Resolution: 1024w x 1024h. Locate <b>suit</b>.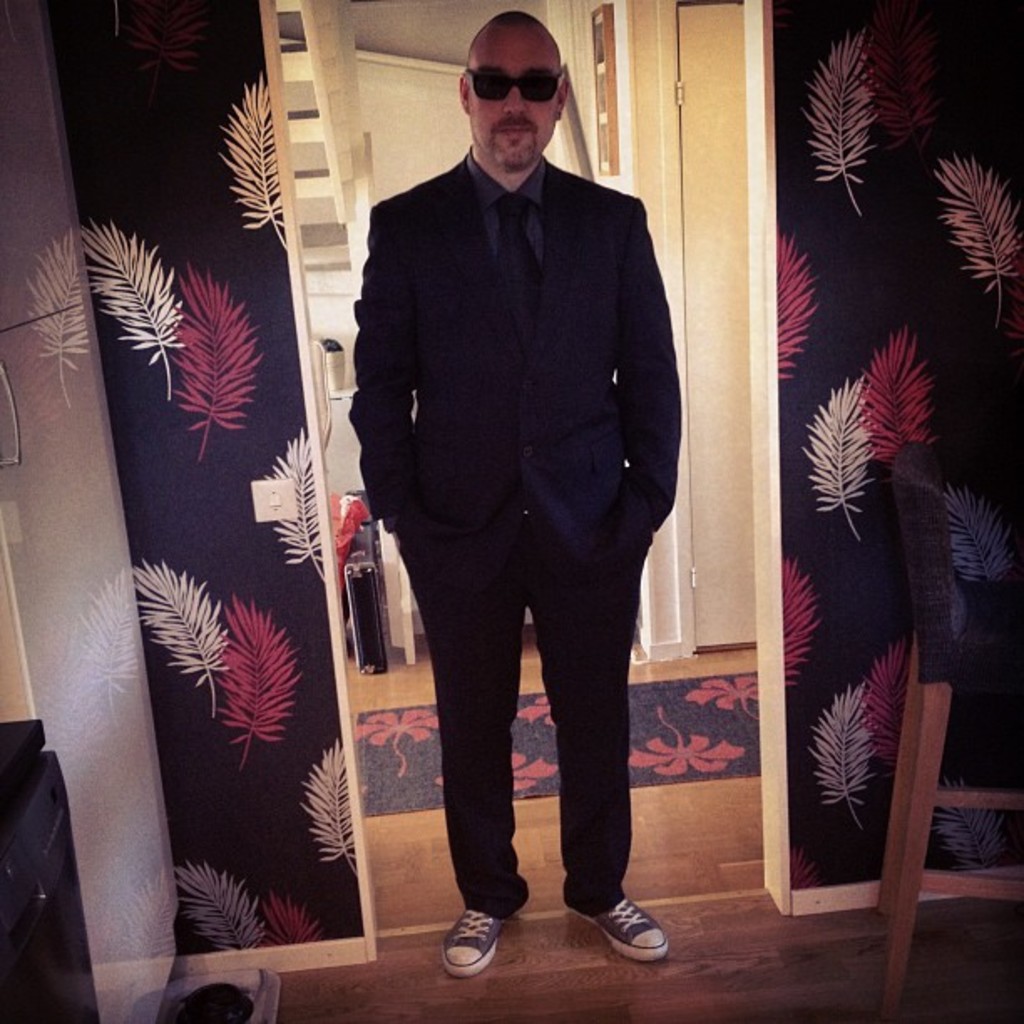
detection(368, 201, 719, 962).
